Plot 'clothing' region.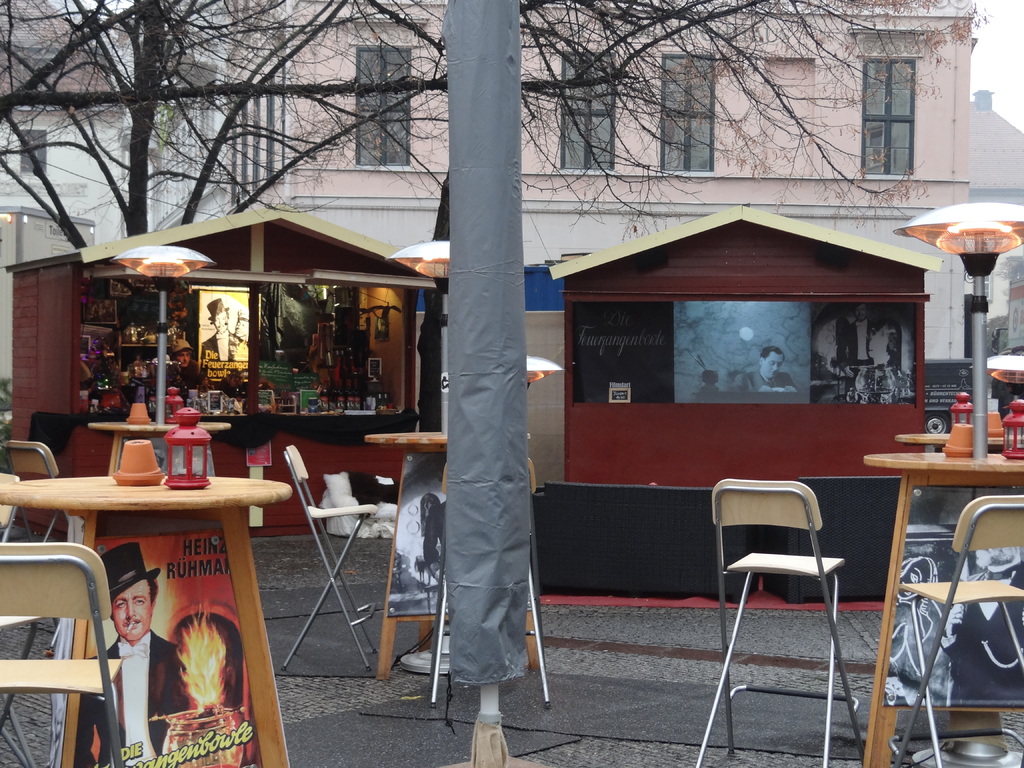
Plotted at (838, 315, 876, 368).
